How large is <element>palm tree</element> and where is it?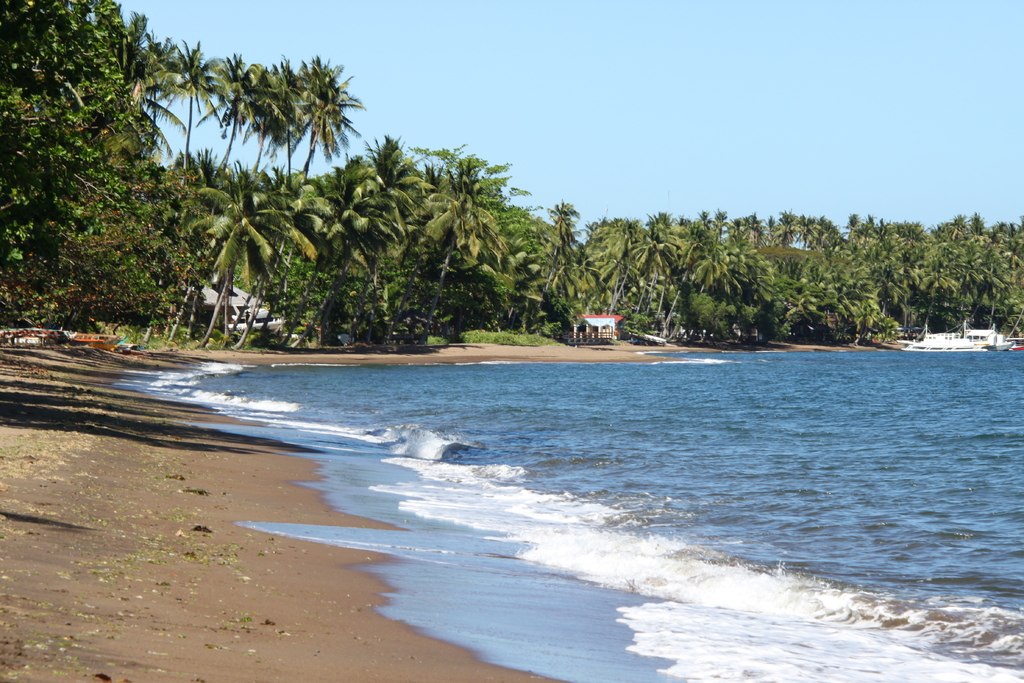
Bounding box: [547,208,595,334].
